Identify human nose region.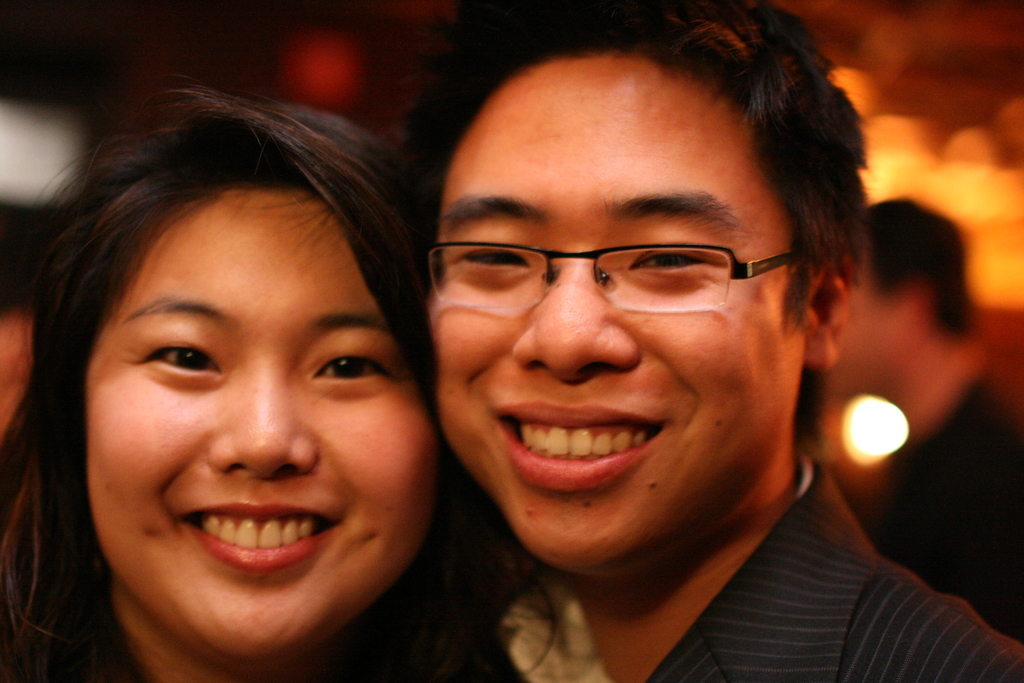
Region: (x1=505, y1=254, x2=635, y2=380).
